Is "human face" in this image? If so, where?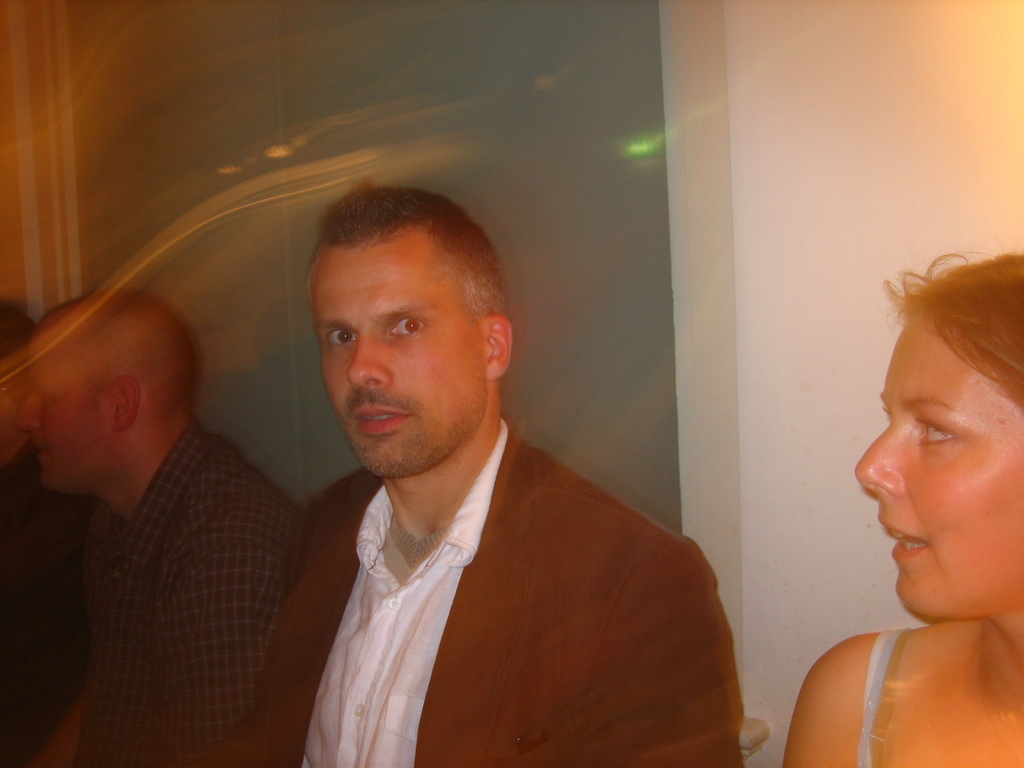
Yes, at 18, 357, 113, 490.
